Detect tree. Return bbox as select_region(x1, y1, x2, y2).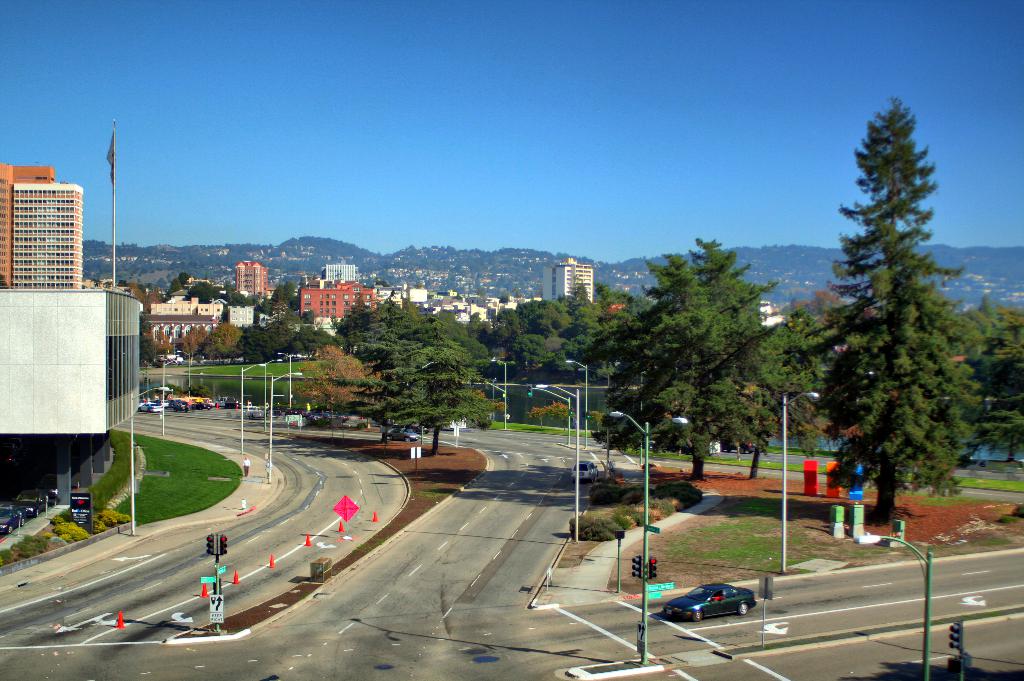
select_region(195, 318, 245, 359).
